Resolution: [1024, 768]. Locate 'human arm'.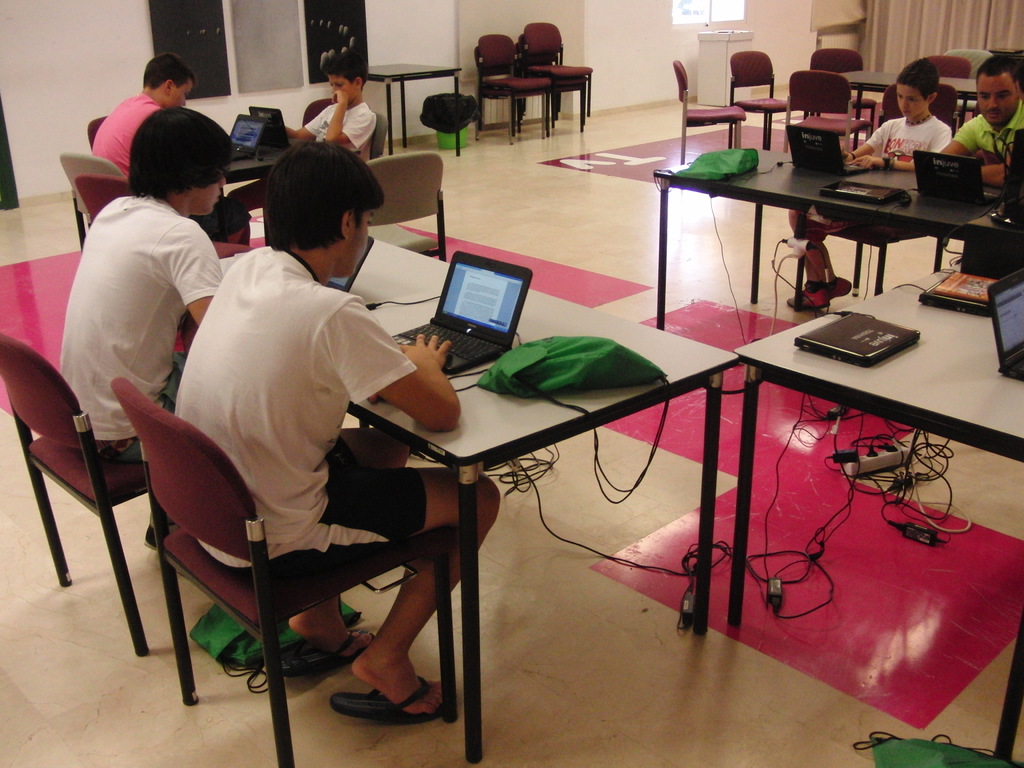
bbox(980, 141, 1012, 190).
